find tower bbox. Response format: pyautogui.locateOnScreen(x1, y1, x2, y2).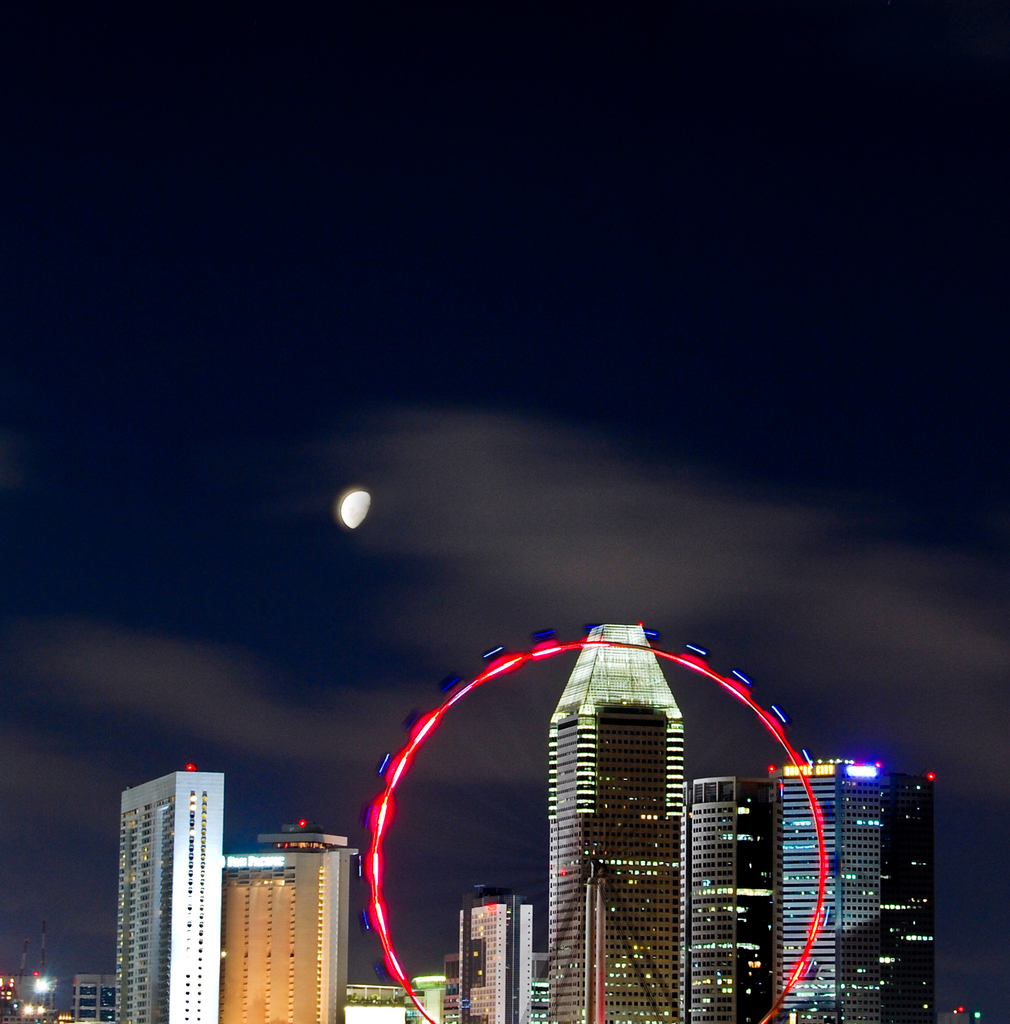
pyautogui.locateOnScreen(542, 622, 690, 1016).
